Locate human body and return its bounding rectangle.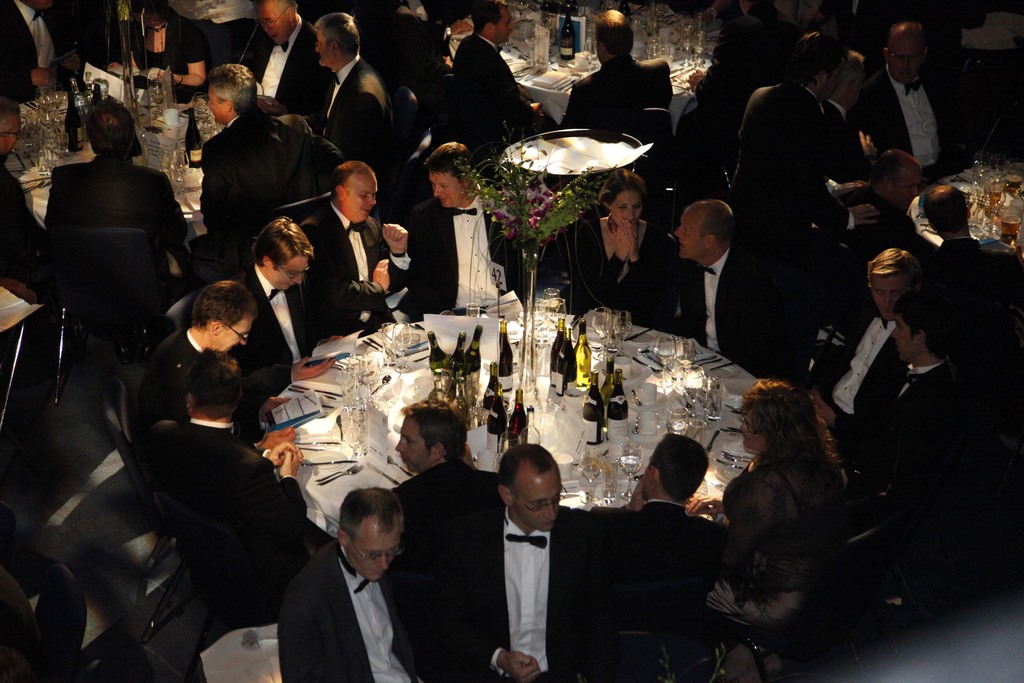
region(200, 65, 343, 250).
